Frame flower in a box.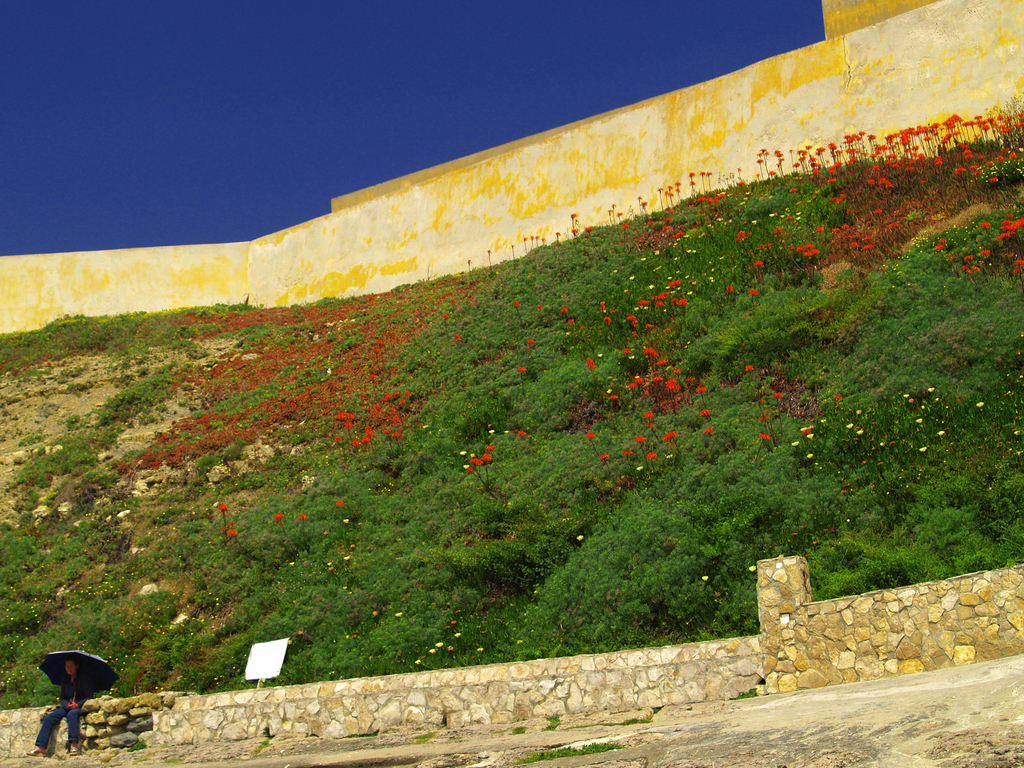
bbox=(759, 434, 769, 437).
